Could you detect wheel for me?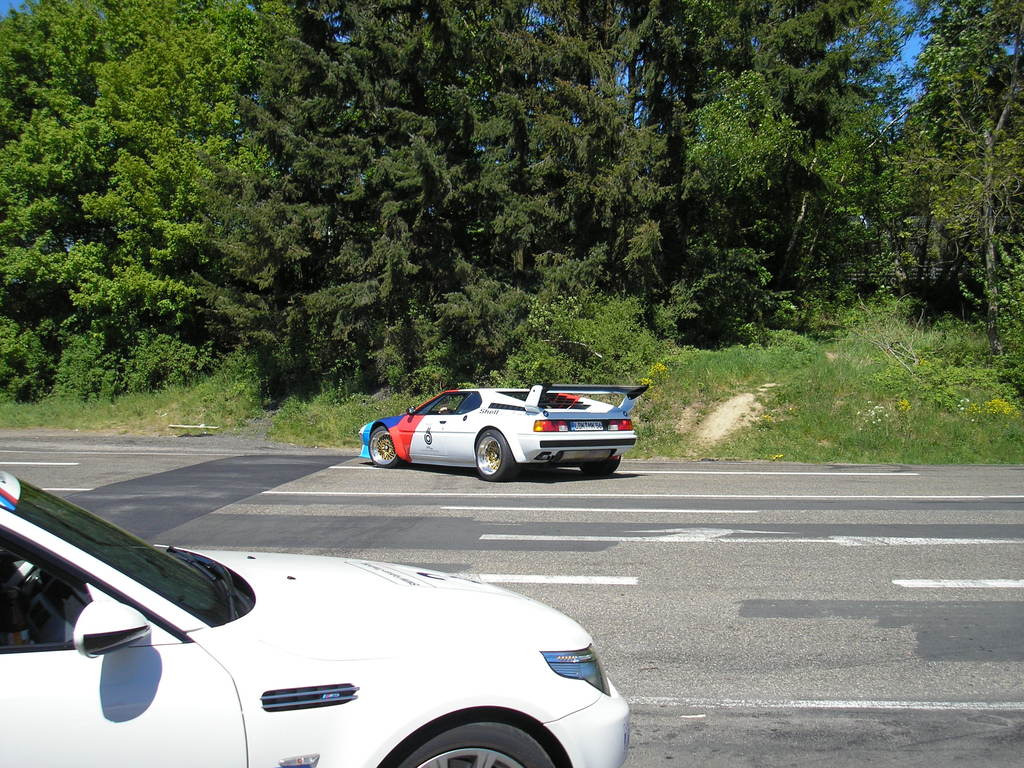
Detection result: box=[580, 456, 621, 477].
